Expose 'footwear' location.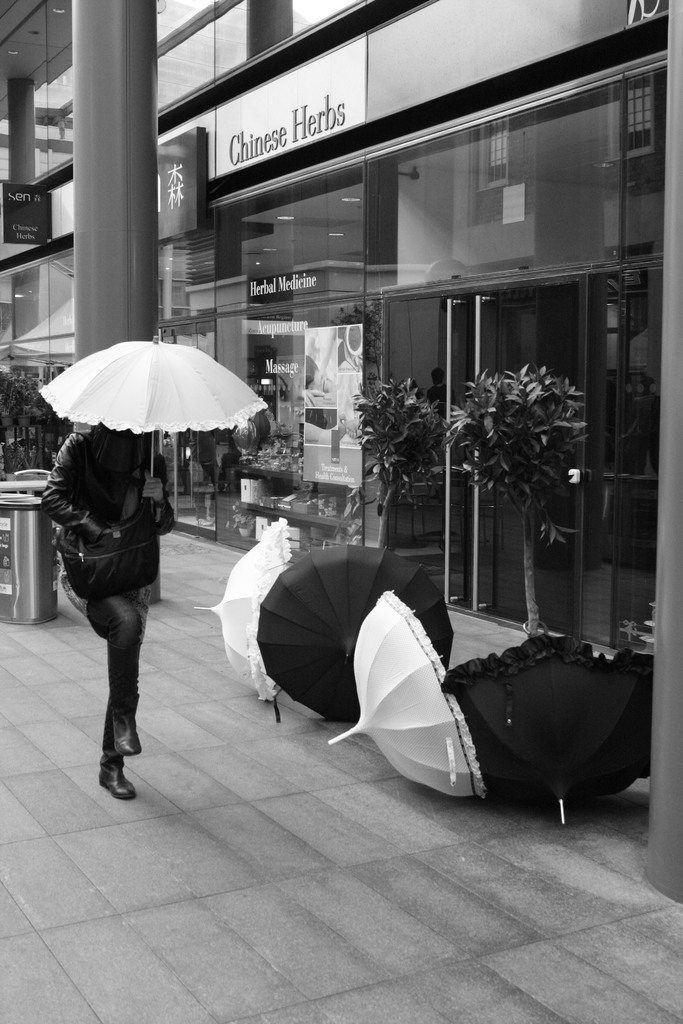
Exposed at {"left": 95, "top": 749, "right": 139, "bottom": 801}.
